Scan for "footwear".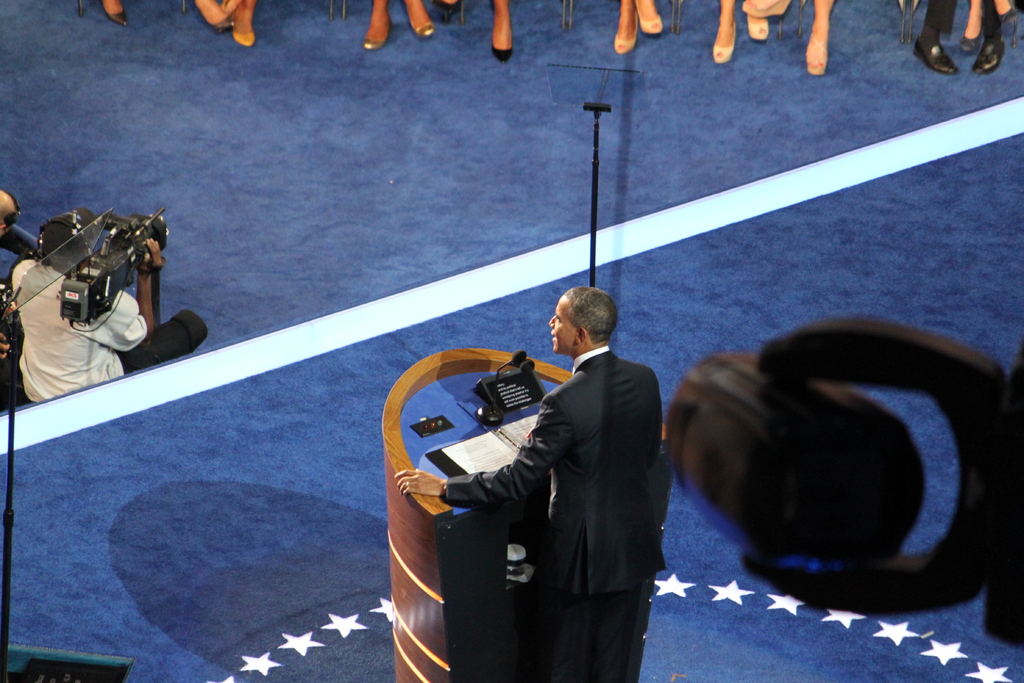
Scan result: crop(714, 24, 735, 62).
